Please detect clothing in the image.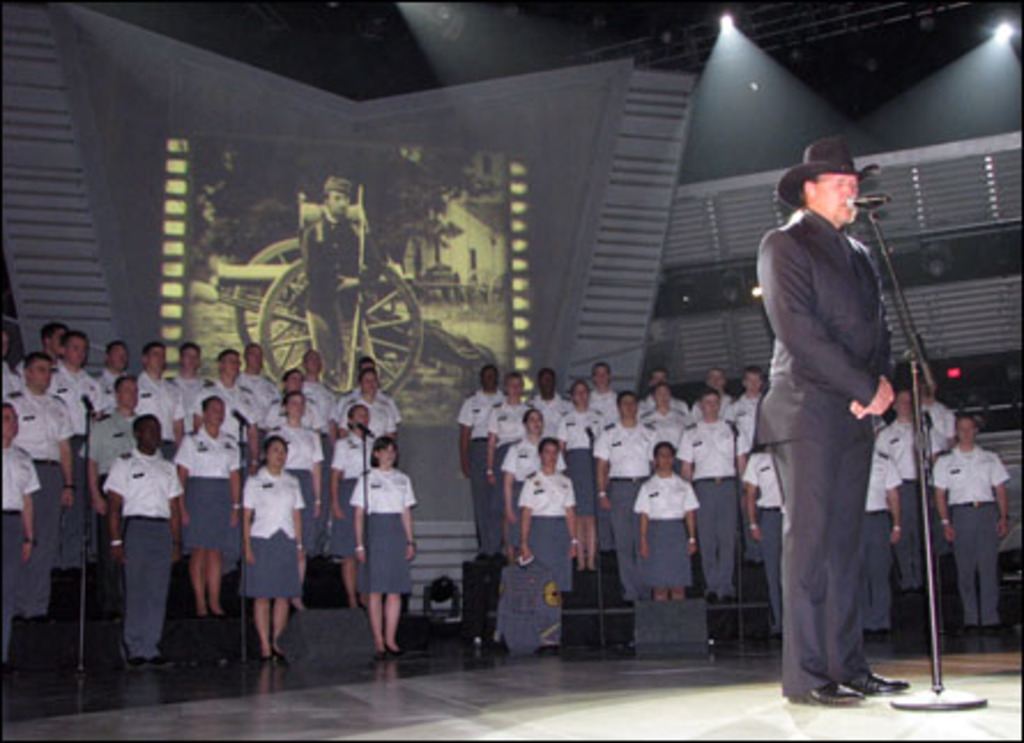
detection(352, 465, 419, 600).
